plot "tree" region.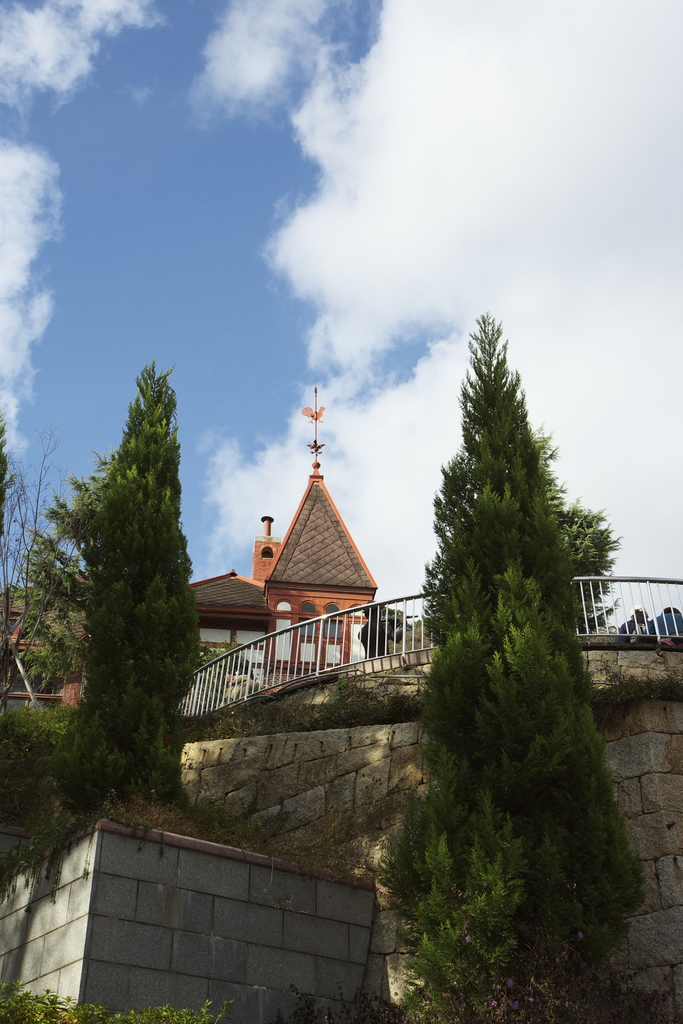
Plotted at bbox(0, 433, 85, 702).
